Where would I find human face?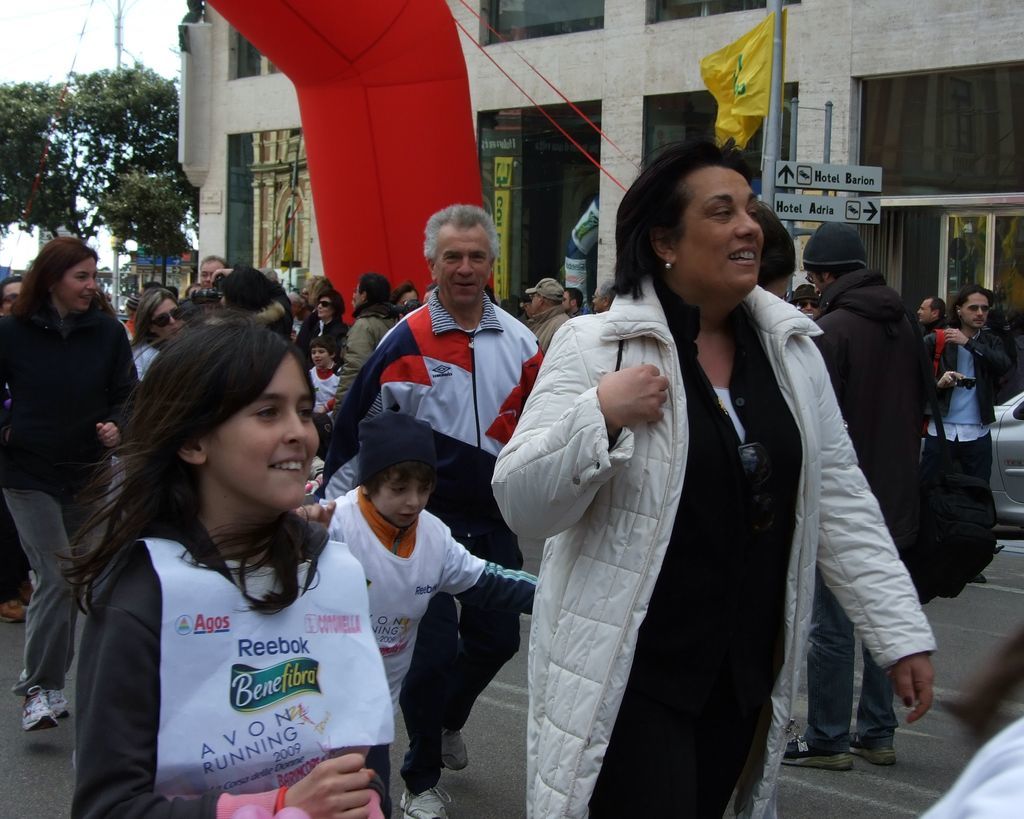
At (672, 160, 768, 294).
